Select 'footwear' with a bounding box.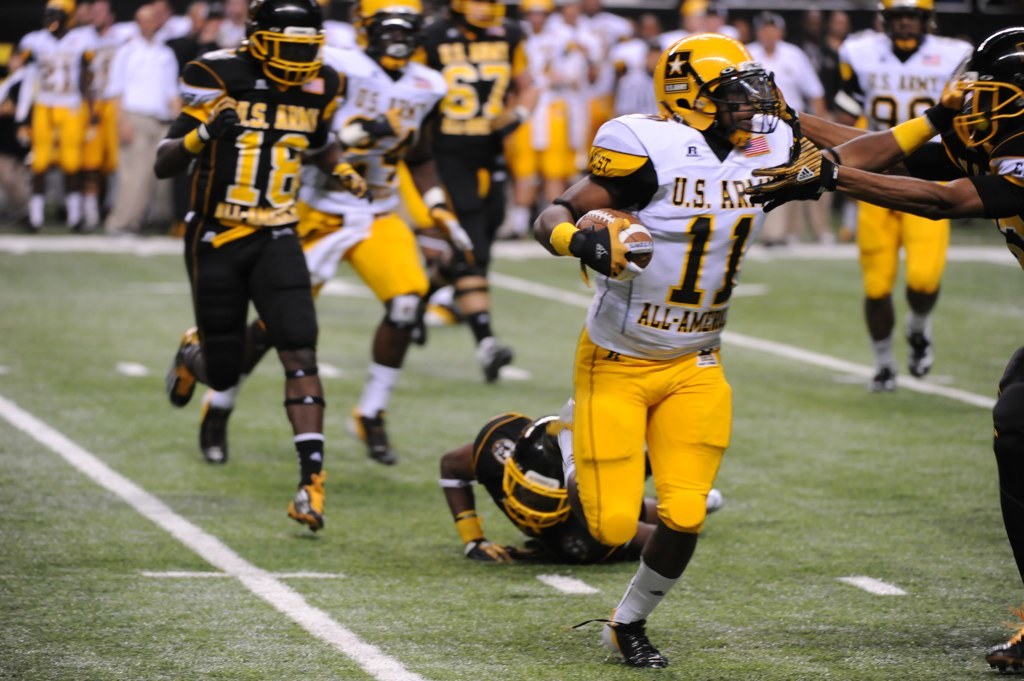
(350, 400, 395, 471).
